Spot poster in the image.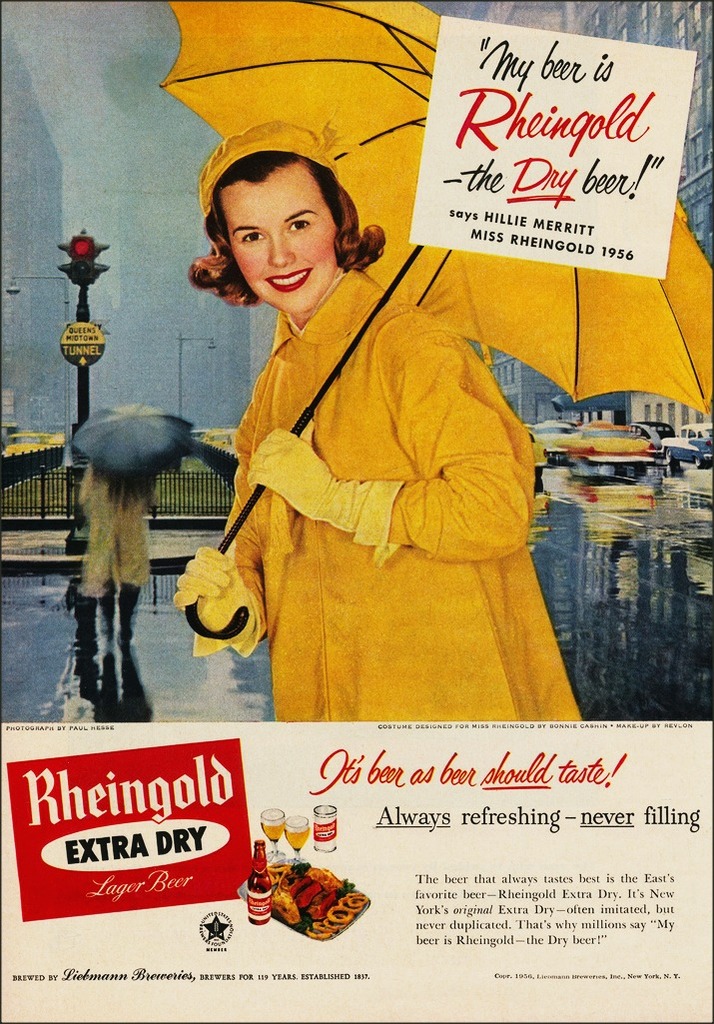
poster found at 0:0:713:1023.
